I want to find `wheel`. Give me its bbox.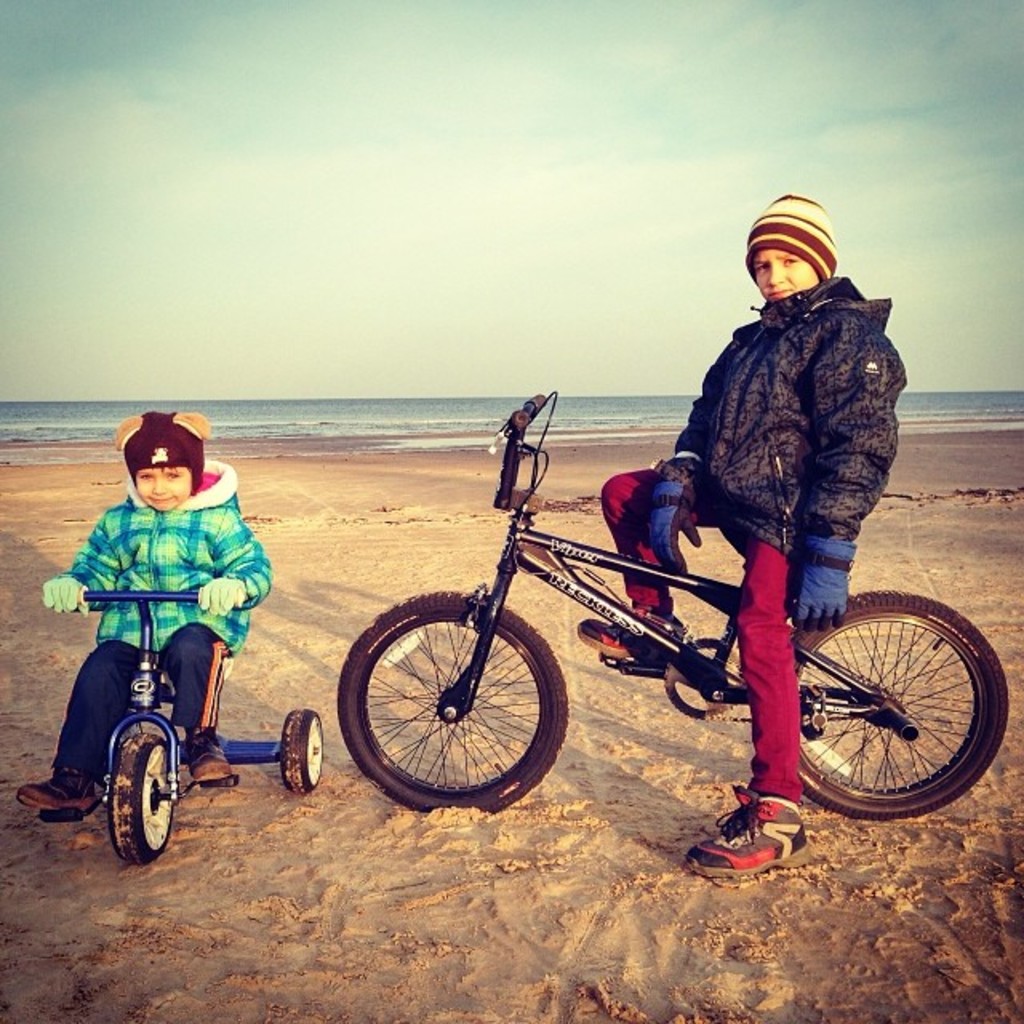
(x1=331, y1=586, x2=570, y2=811).
